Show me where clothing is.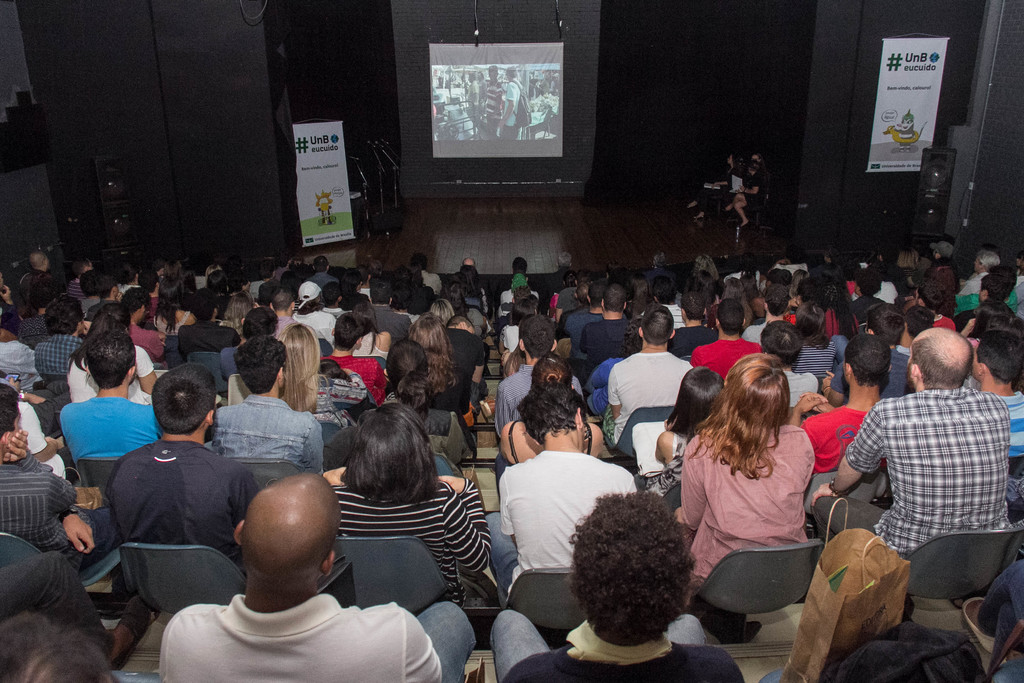
clothing is at BBox(831, 347, 915, 394).
